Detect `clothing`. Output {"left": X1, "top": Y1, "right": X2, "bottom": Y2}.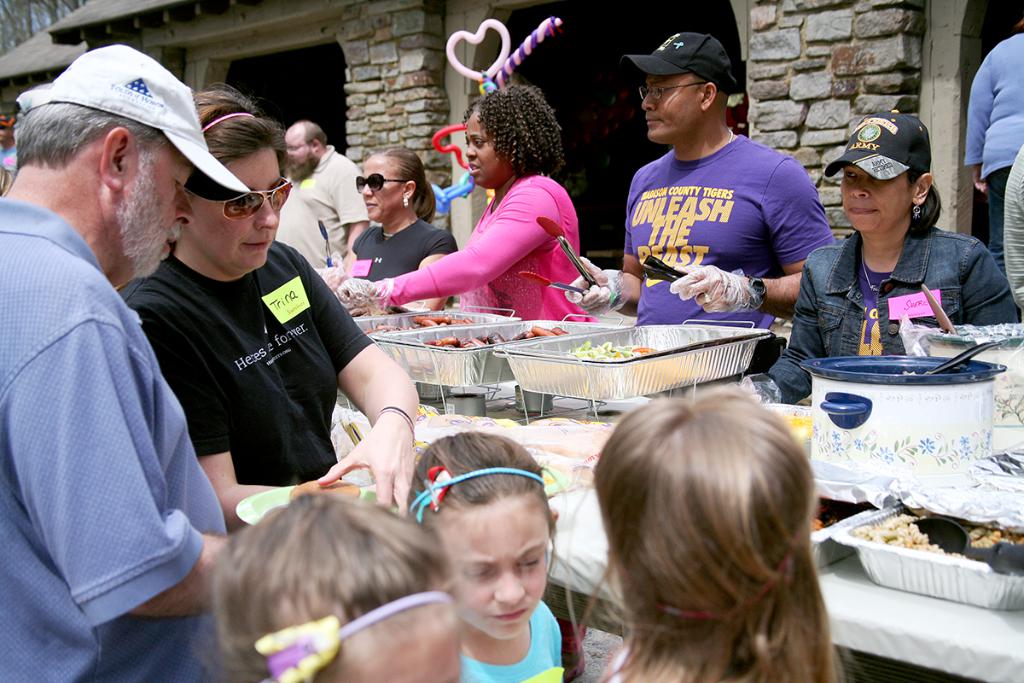
{"left": 614, "top": 25, "right": 837, "bottom": 341}.
